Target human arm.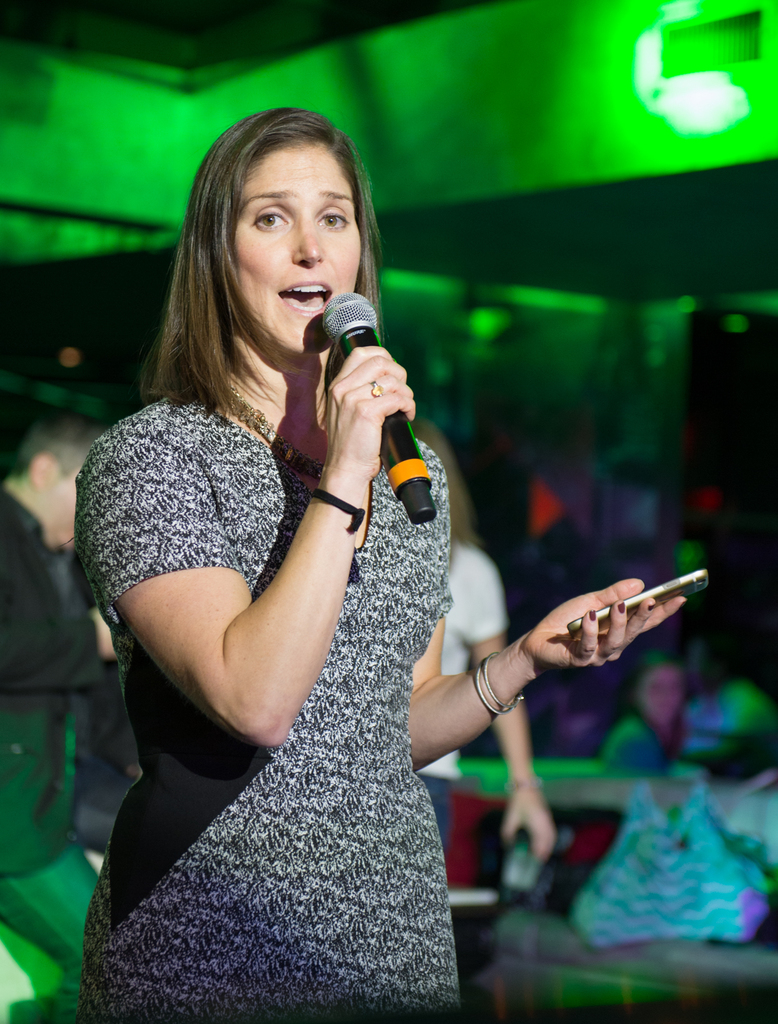
Target region: (x1=444, y1=540, x2=555, y2=856).
